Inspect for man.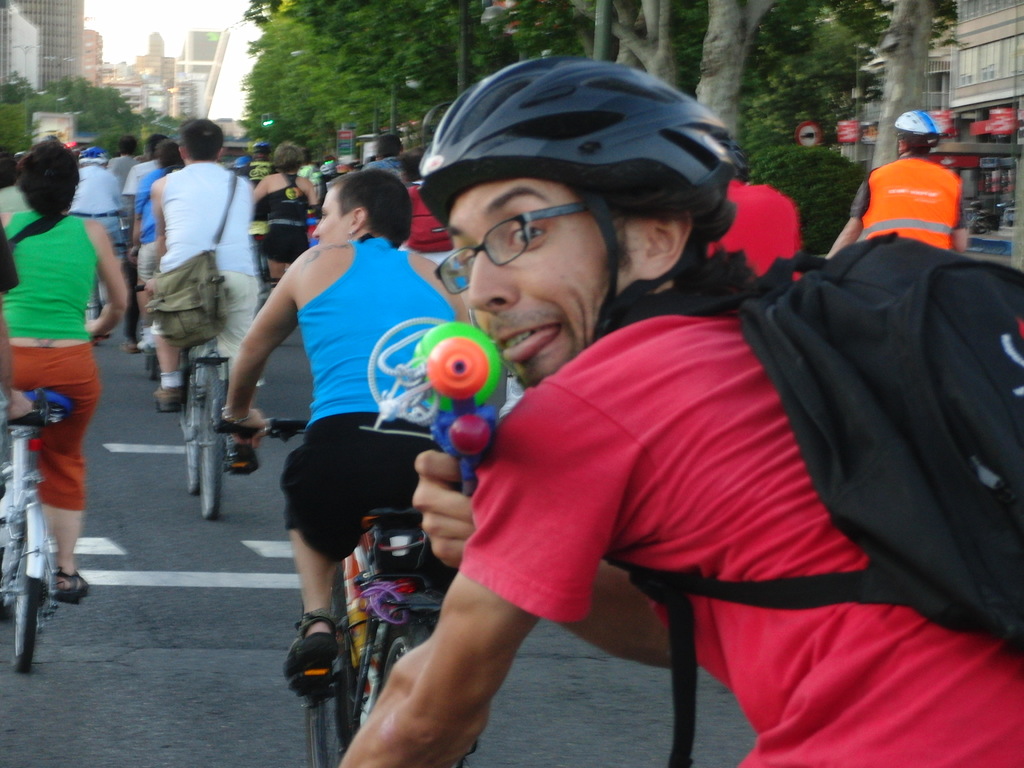
Inspection: detection(360, 135, 415, 192).
